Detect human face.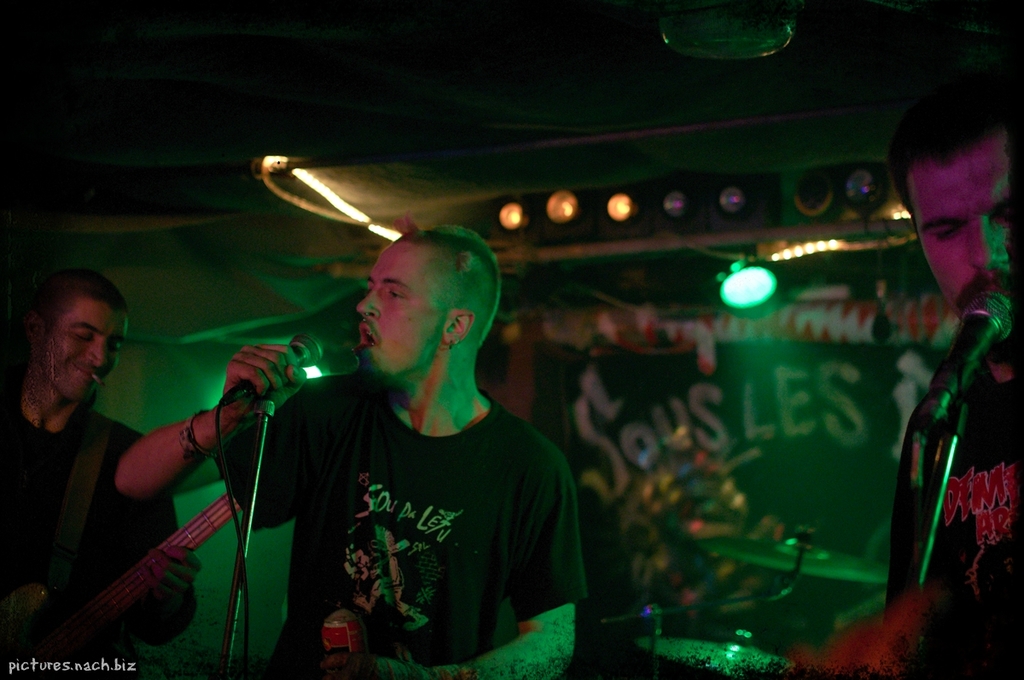
Detected at 896,157,1016,367.
